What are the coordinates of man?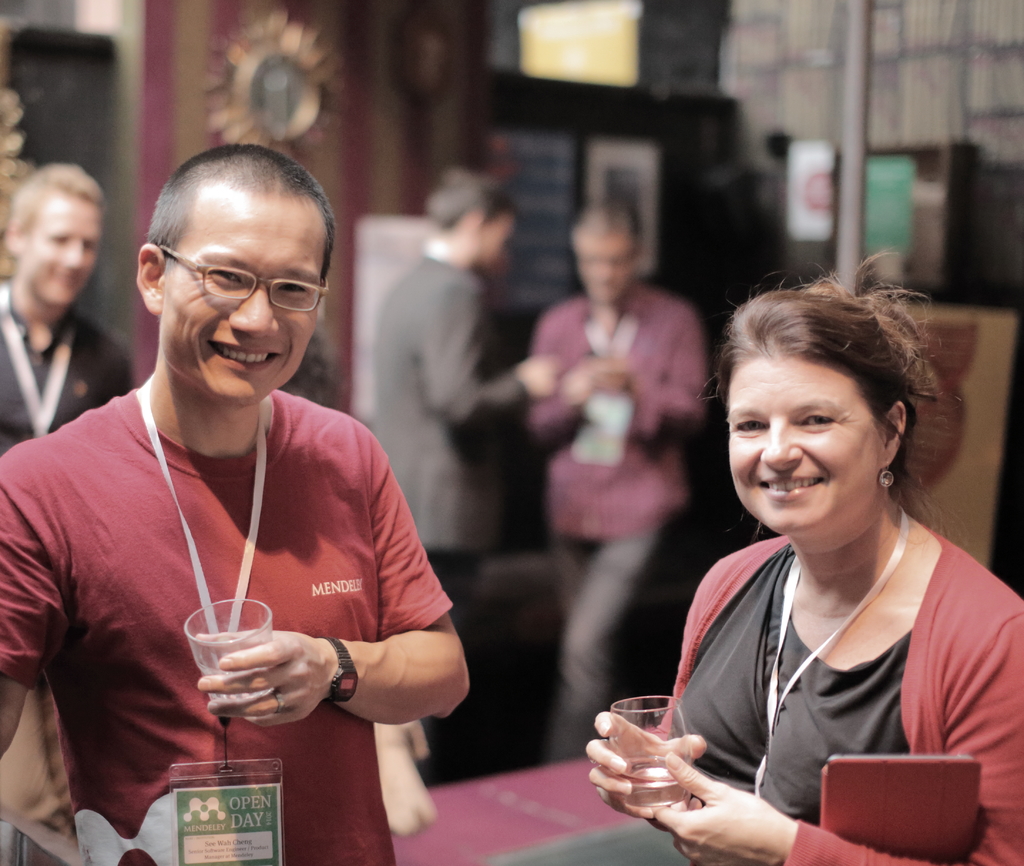
select_region(523, 198, 707, 761).
